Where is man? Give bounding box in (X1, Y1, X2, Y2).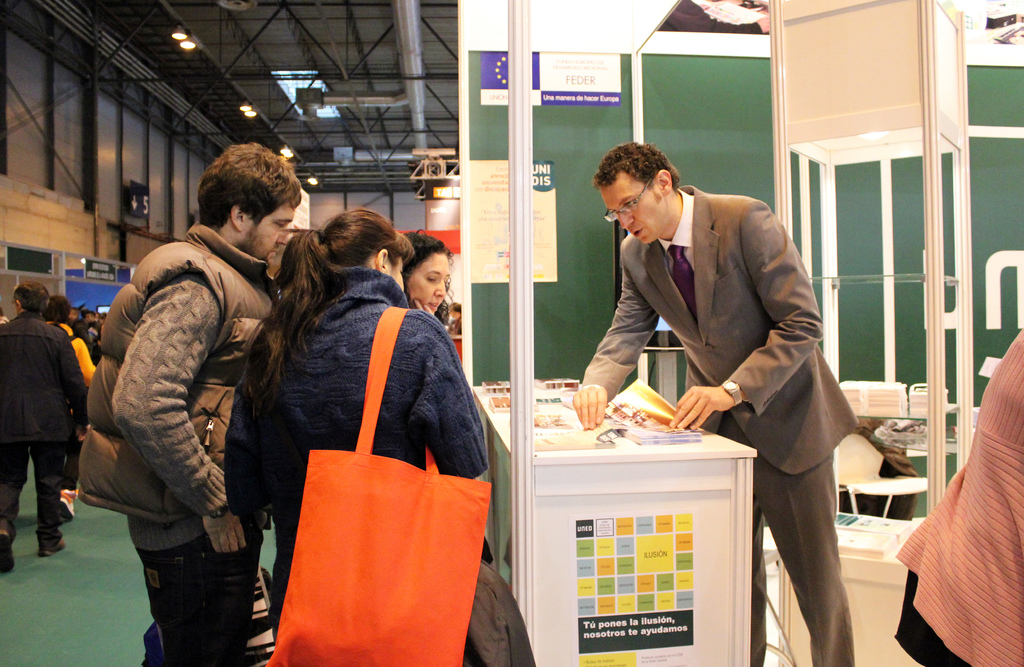
(571, 140, 866, 666).
